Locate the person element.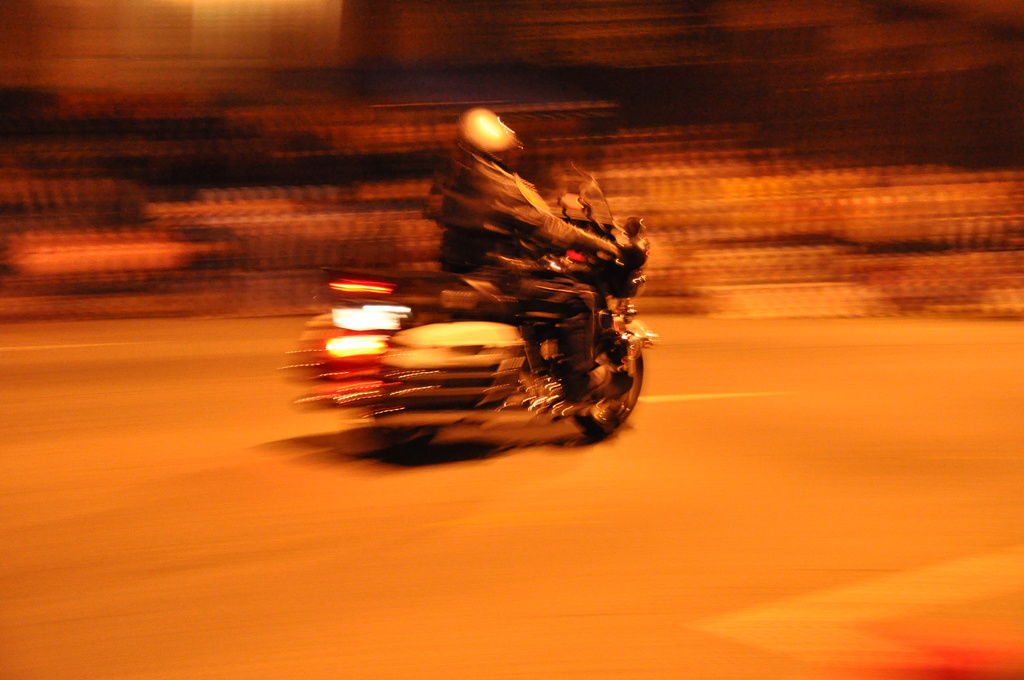
Element bbox: (420,98,622,410).
